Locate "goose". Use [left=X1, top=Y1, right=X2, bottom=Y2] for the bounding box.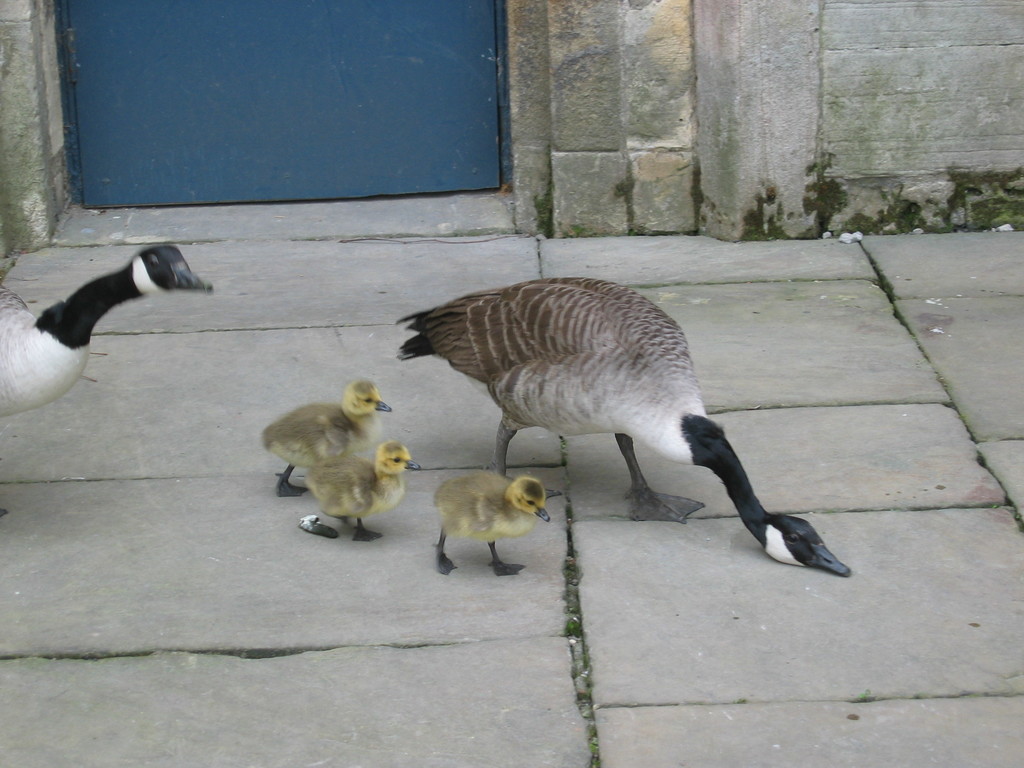
[left=303, top=441, right=424, bottom=544].
